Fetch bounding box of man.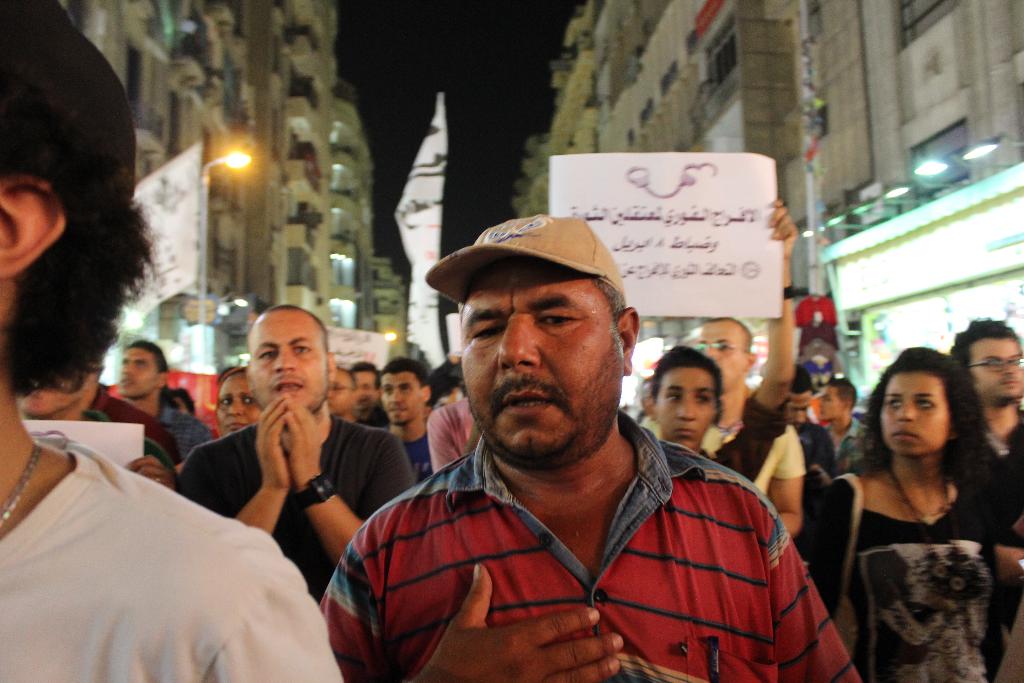
Bbox: {"left": 114, "top": 338, "right": 219, "bottom": 456}.
